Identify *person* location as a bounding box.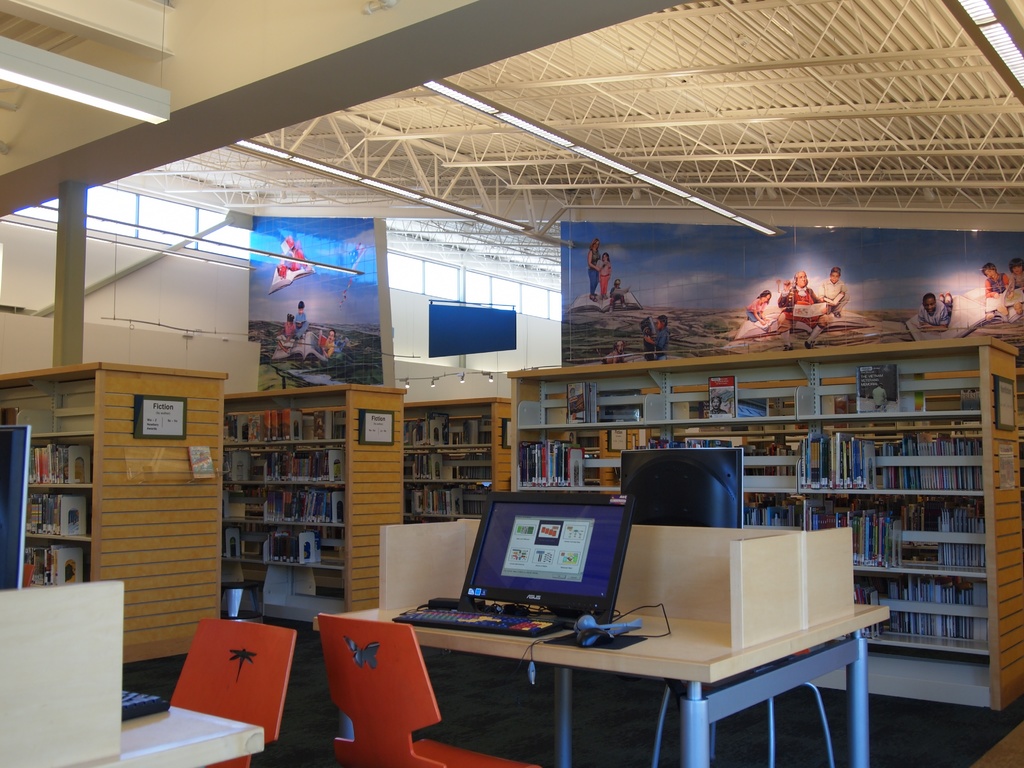
(x1=605, y1=340, x2=629, y2=365).
